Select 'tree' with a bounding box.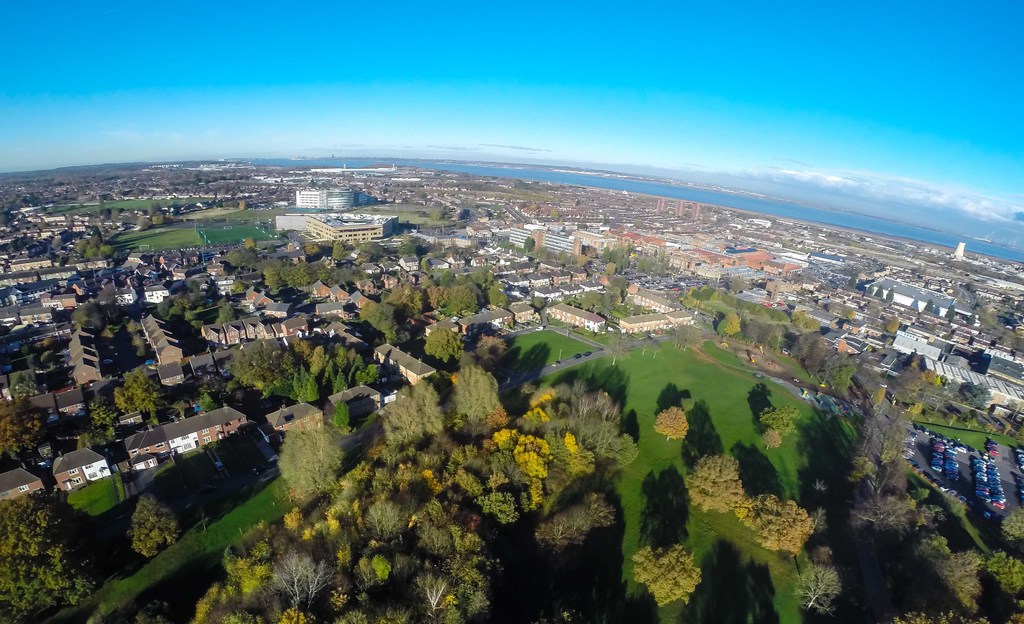
{"left": 73, "top": 238, "right": 109, "bottom": 258}.
